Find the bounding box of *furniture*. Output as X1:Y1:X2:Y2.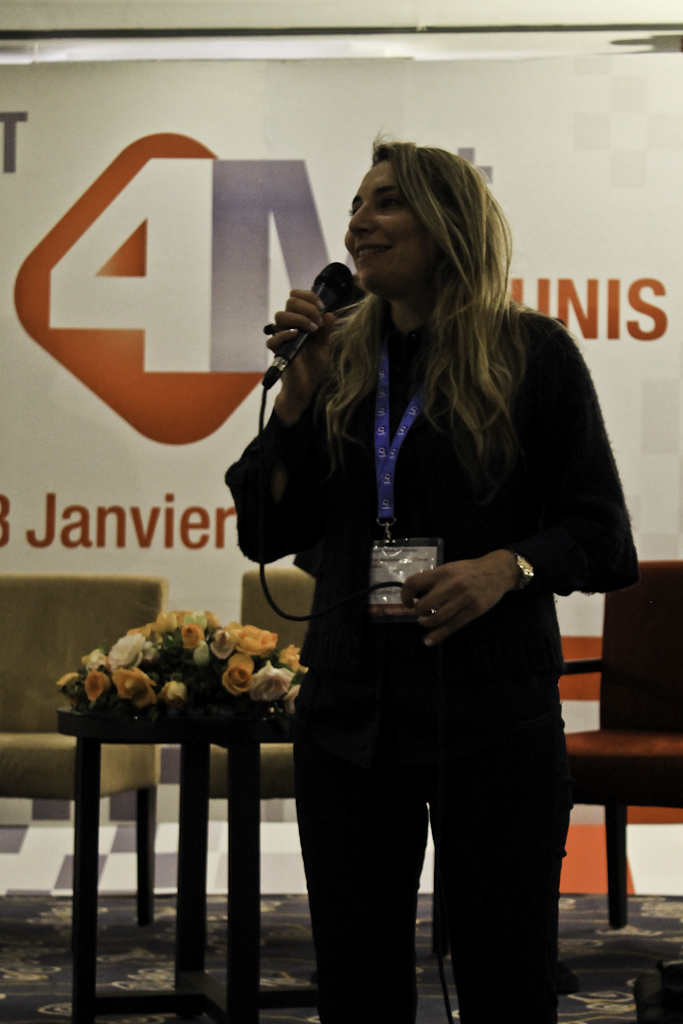
55:701:295:1023.
